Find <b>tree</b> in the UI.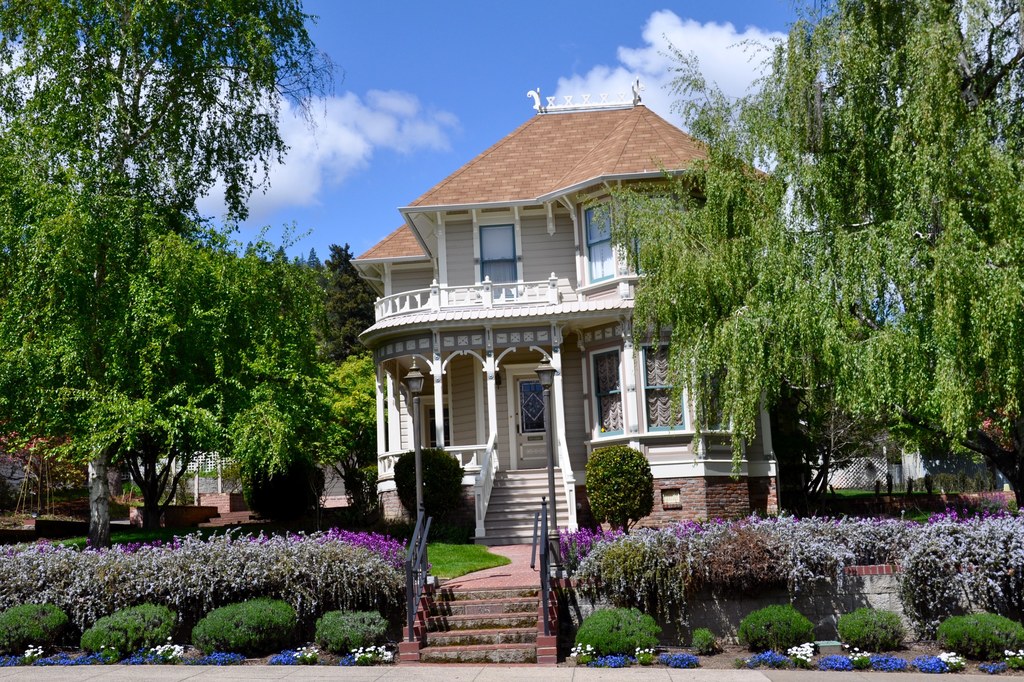
UI element at box(0, 0, 317, 543).
